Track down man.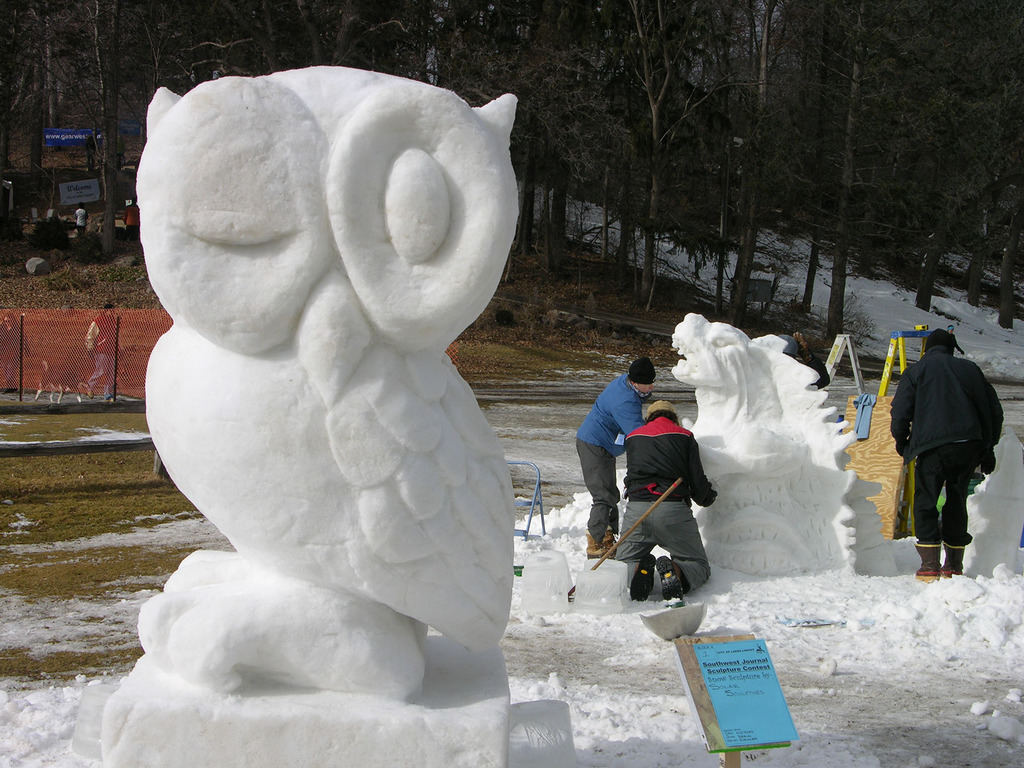
Tracked to detection(572, 360, 660, 559).
